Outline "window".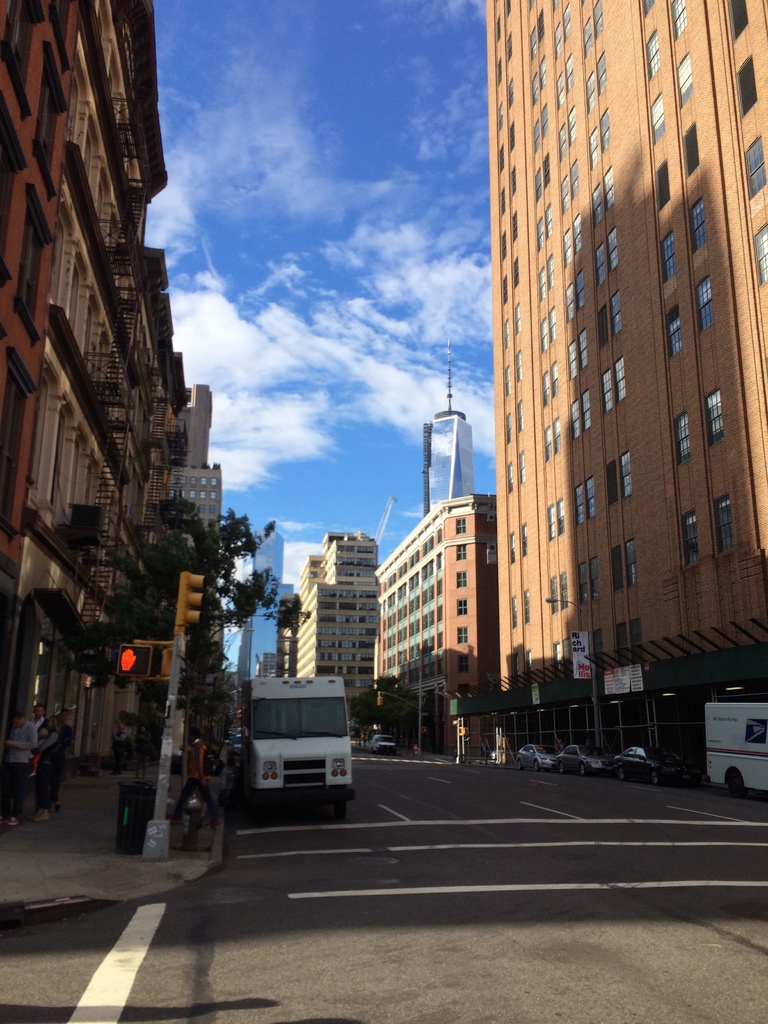
Outline: 607/458/621/493.
